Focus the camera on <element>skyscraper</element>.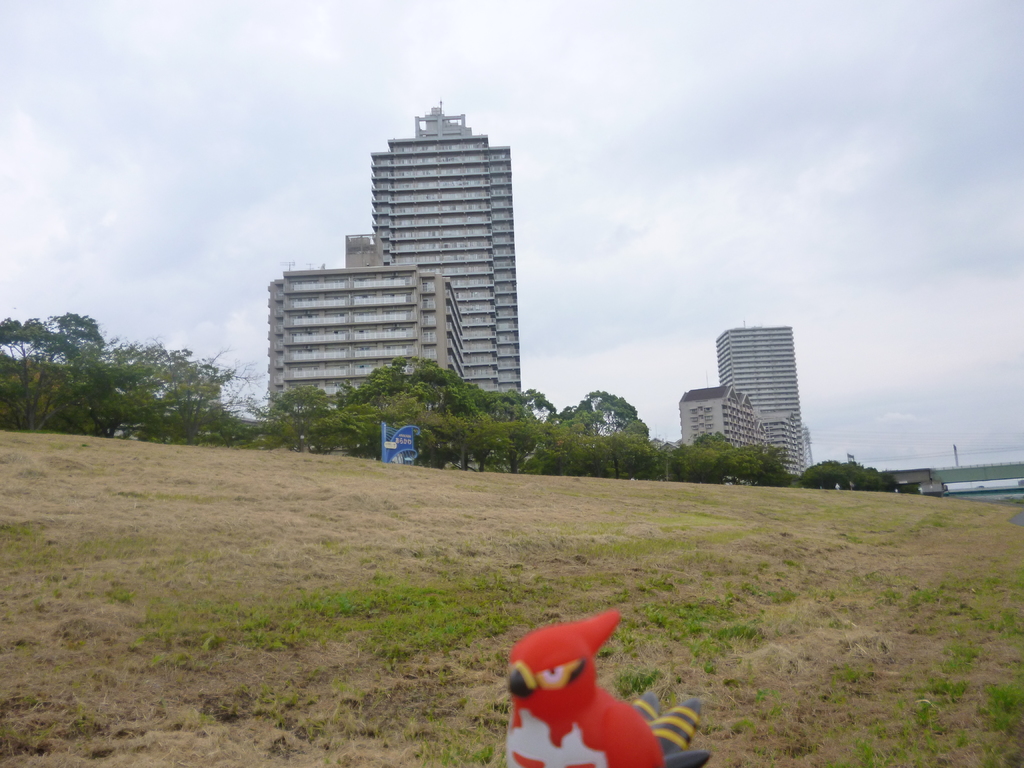
Focus region: x1=314 y1=100 x2=536 y2=349.
